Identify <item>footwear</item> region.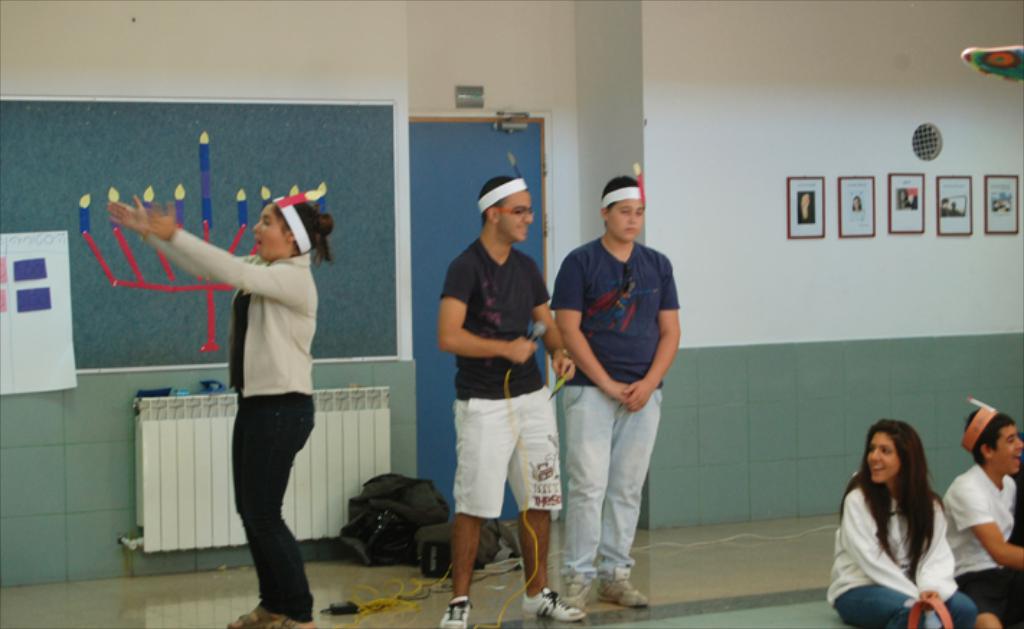
Region: bbox=[259, 615, 313, 628].
